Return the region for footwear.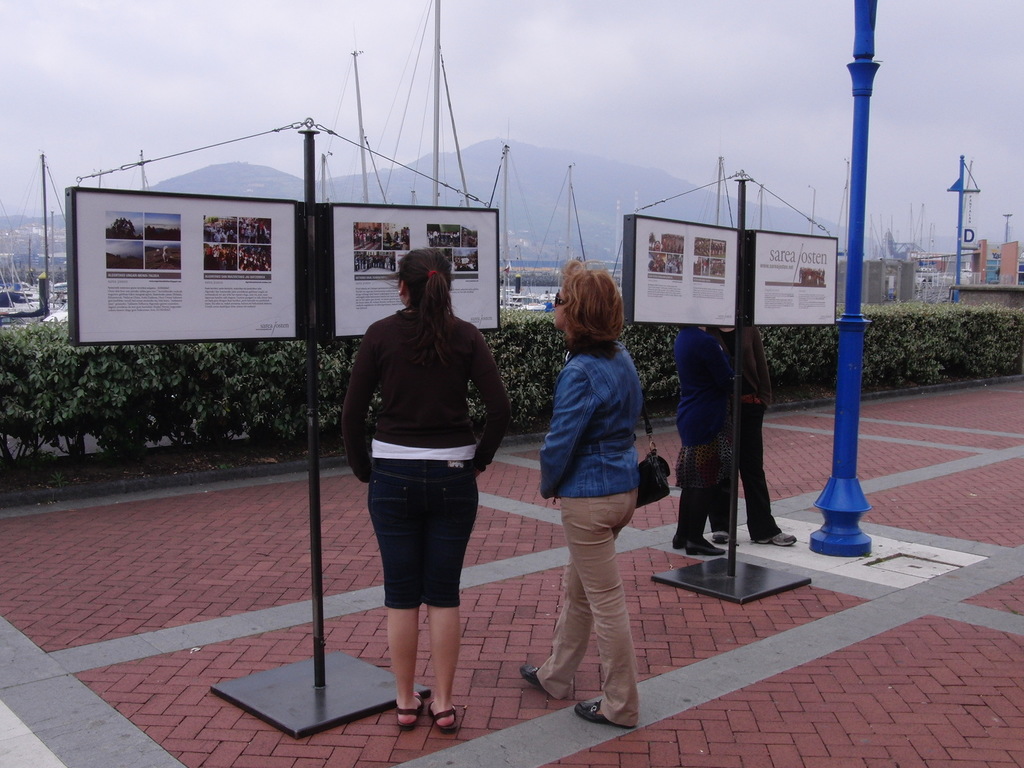
pyautogui.locateOnScreen(576, 699, 634, 731).
